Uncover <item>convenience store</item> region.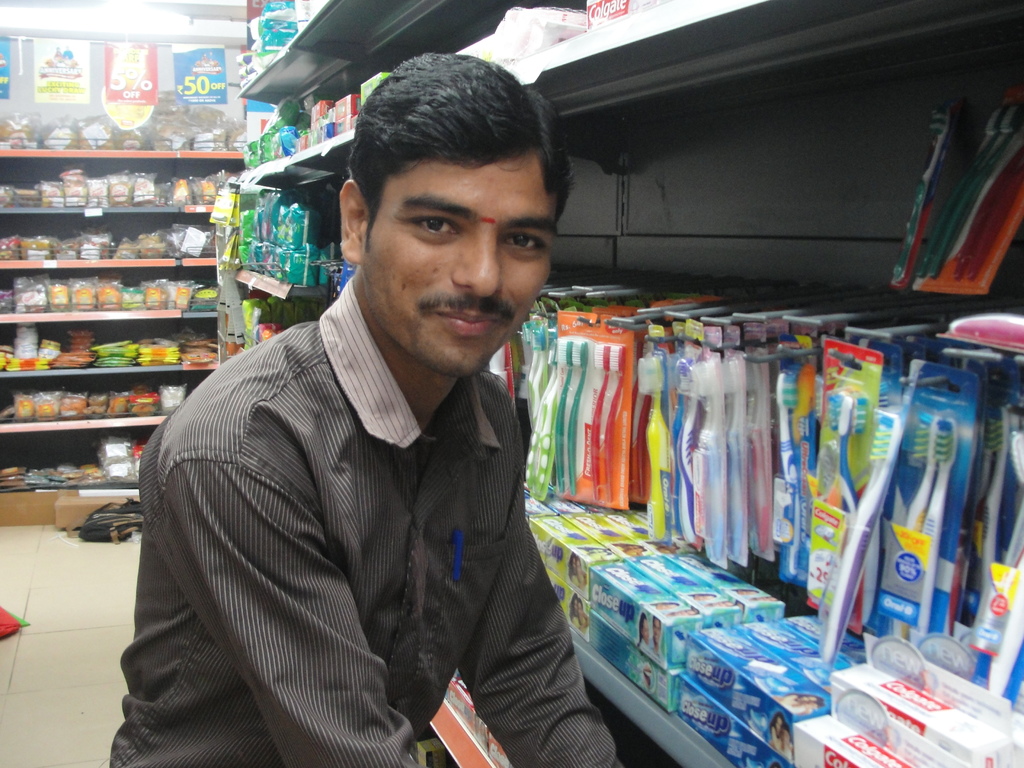
Uncovered: bbox=[29, 24, 1023, 744].
